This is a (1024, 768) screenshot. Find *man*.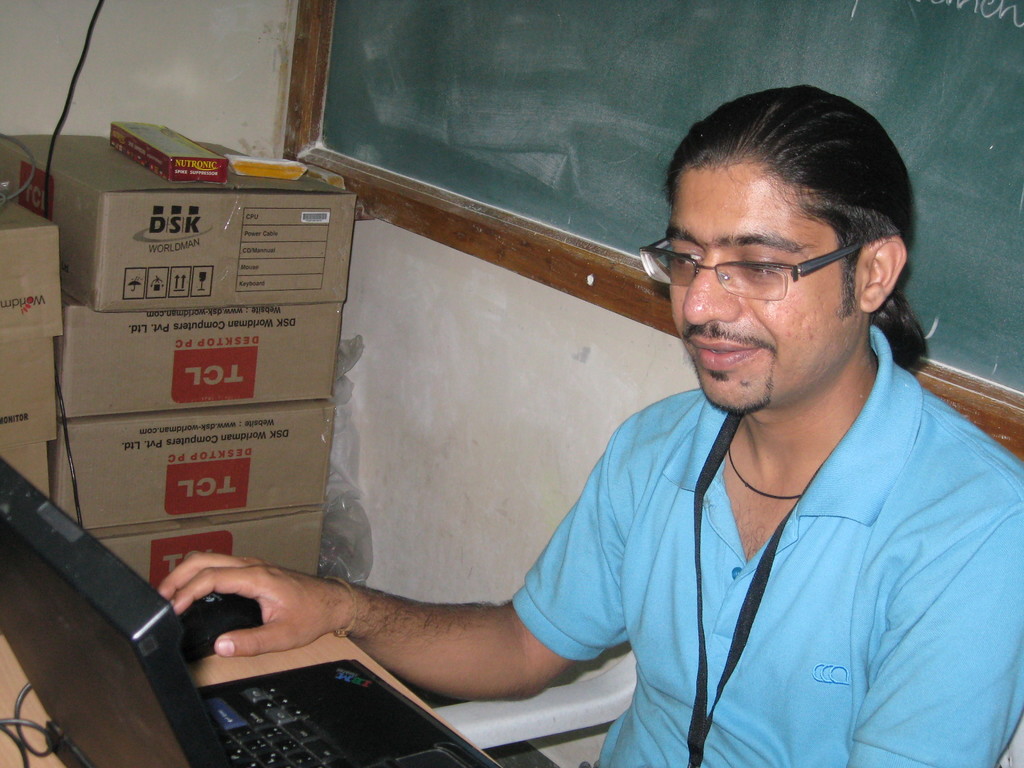
Bounding box: rect(322, 104, 1006, 751).
